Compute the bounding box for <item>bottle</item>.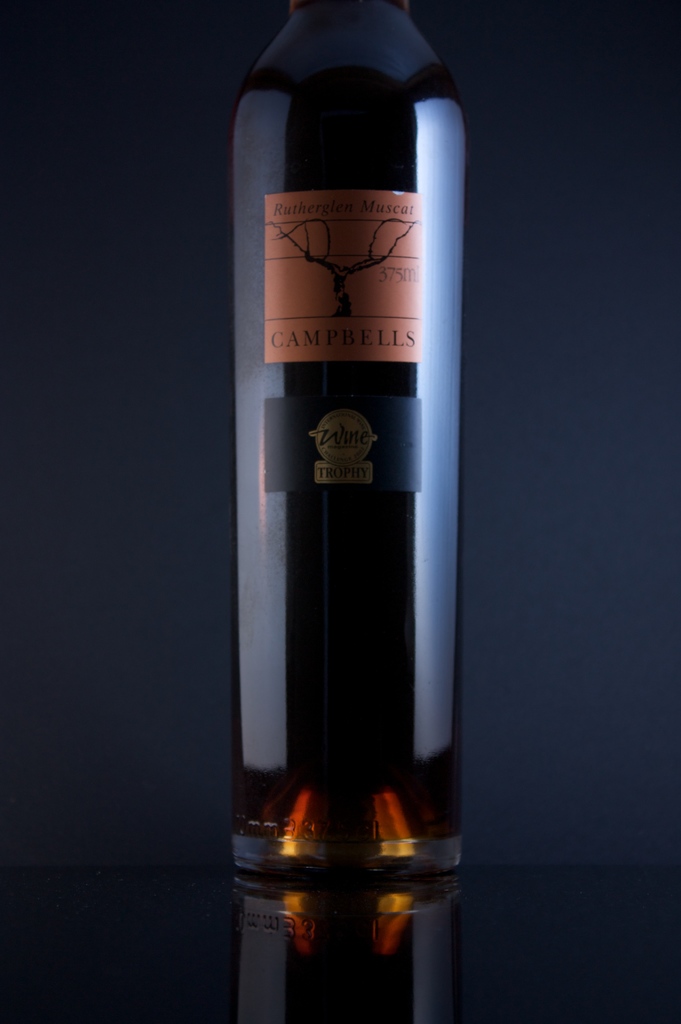
bbox=(234, 0, 473, 892).
